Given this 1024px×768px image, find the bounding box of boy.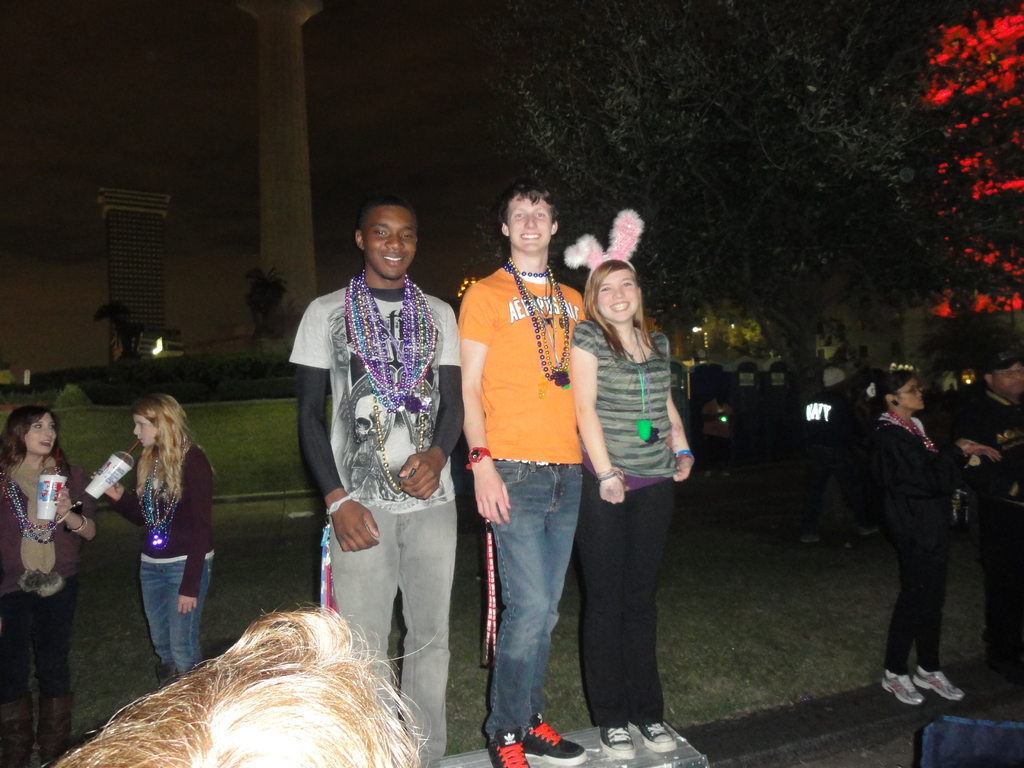
<region>445, 198, 618, 731</region>.
